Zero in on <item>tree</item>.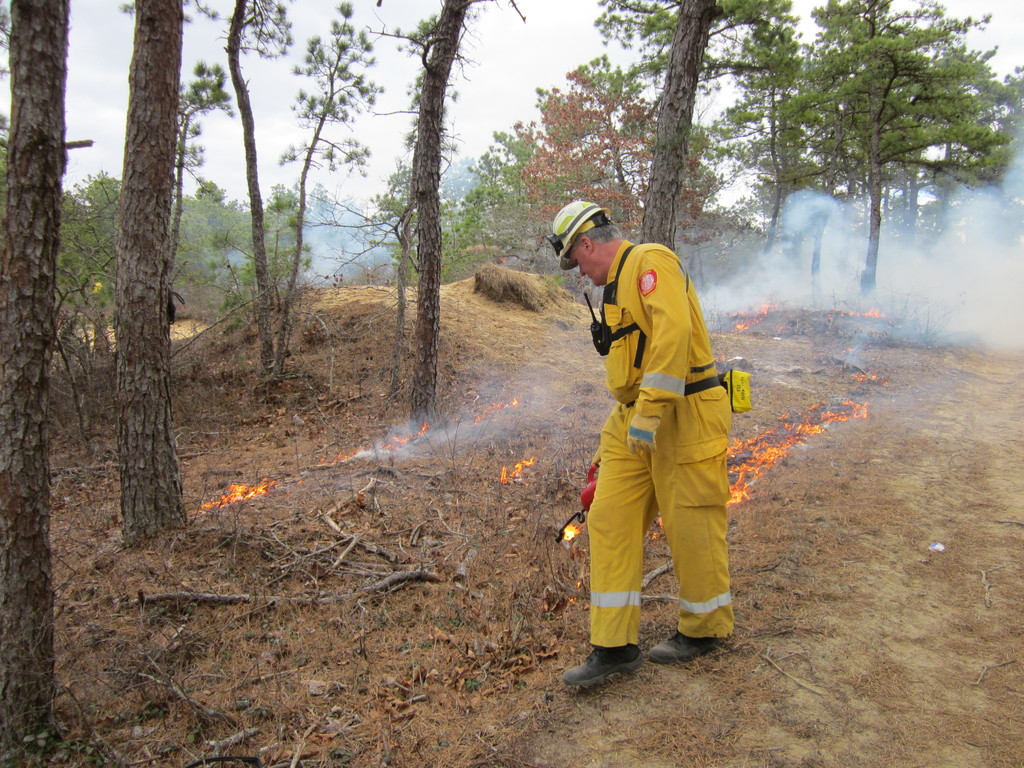
Zeroed in: Rect(255, 0, 408, 376).
